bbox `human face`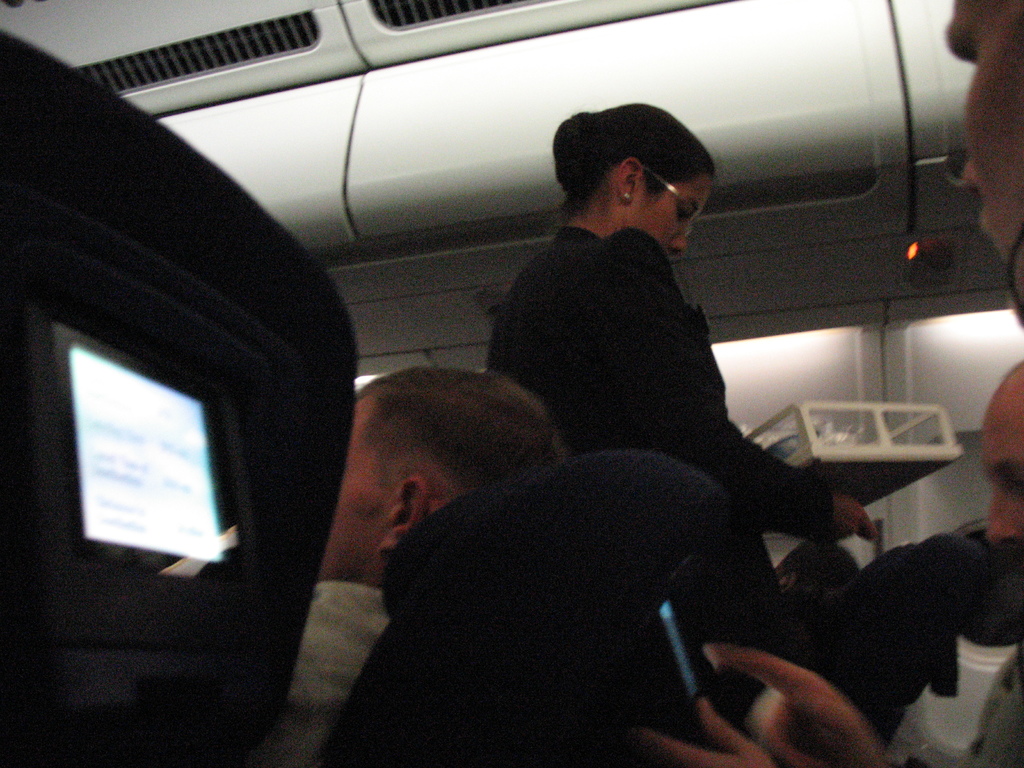
{"left": 638, "top": 173, "right": 723, "bottom": 266}
